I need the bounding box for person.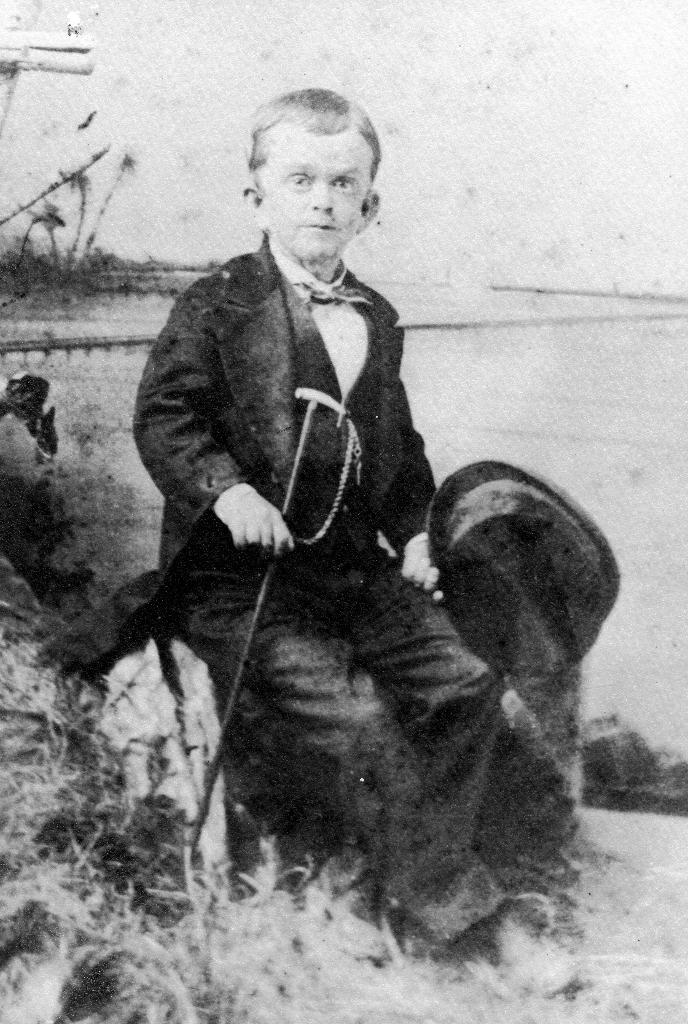
Here it is: 121 127 549 934.
